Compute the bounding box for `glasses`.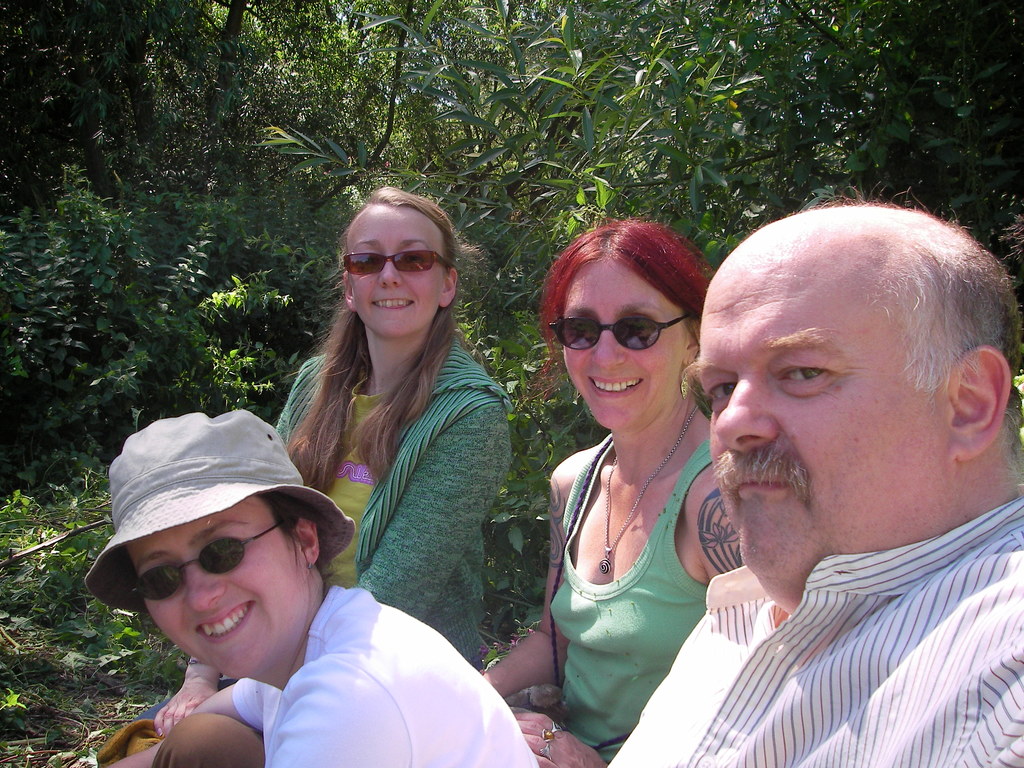
x1=338, y1=249, x2=456, y2=273.
